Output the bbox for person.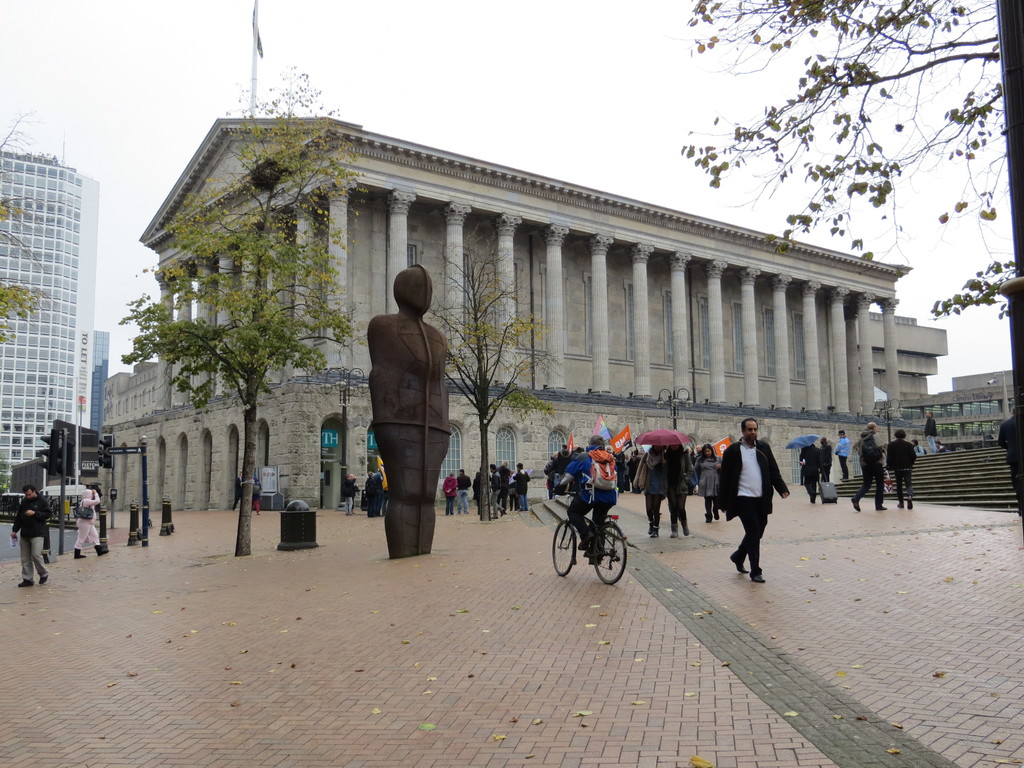
925, 412, 936, 453.
